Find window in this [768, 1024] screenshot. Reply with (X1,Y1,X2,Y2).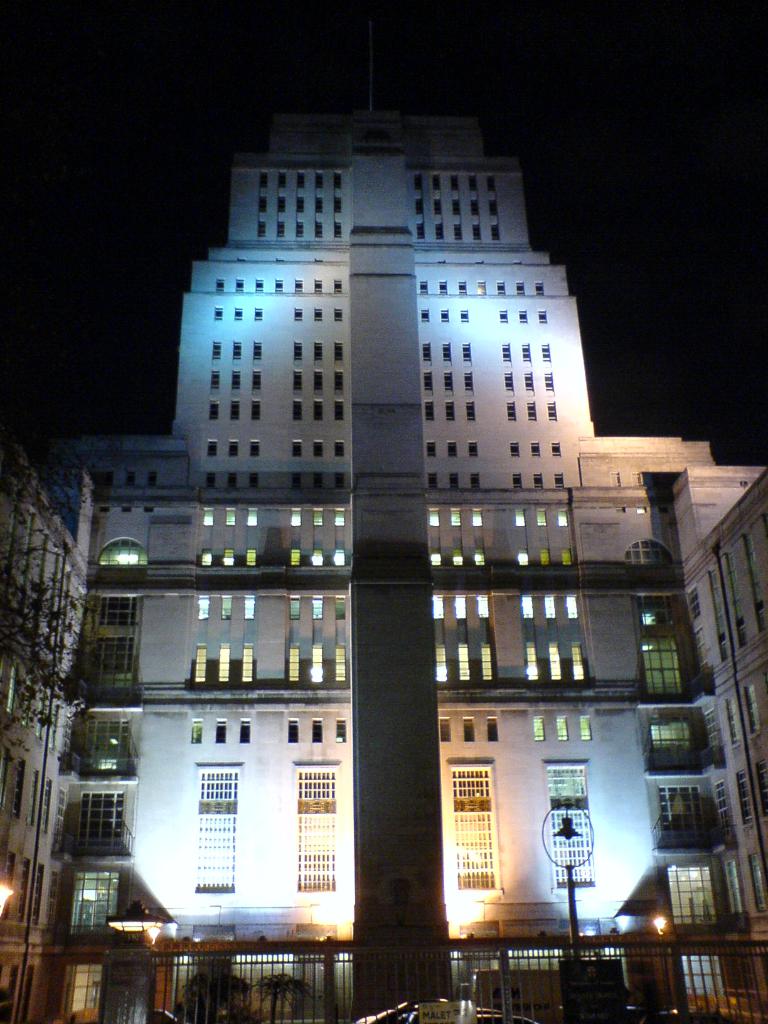
(451,550,466,568).
